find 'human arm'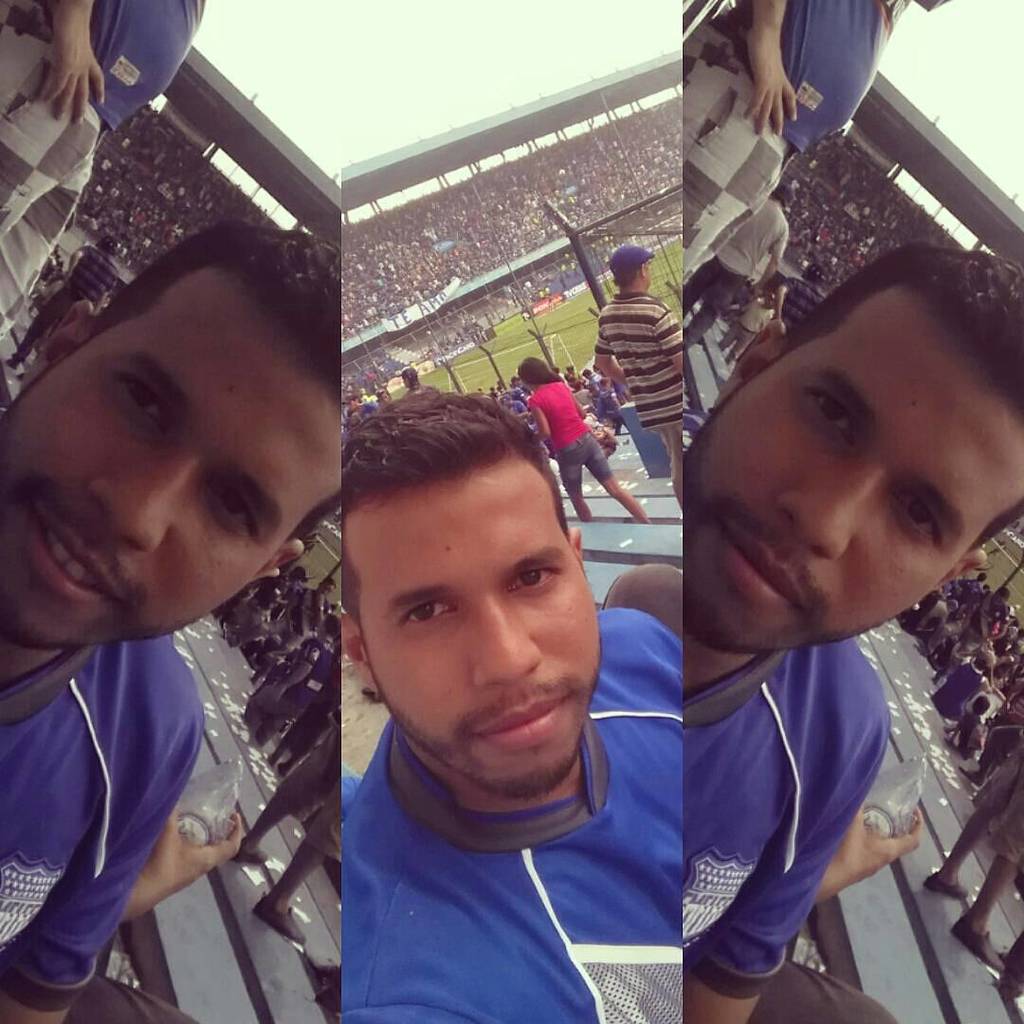
341 869 556 1023
